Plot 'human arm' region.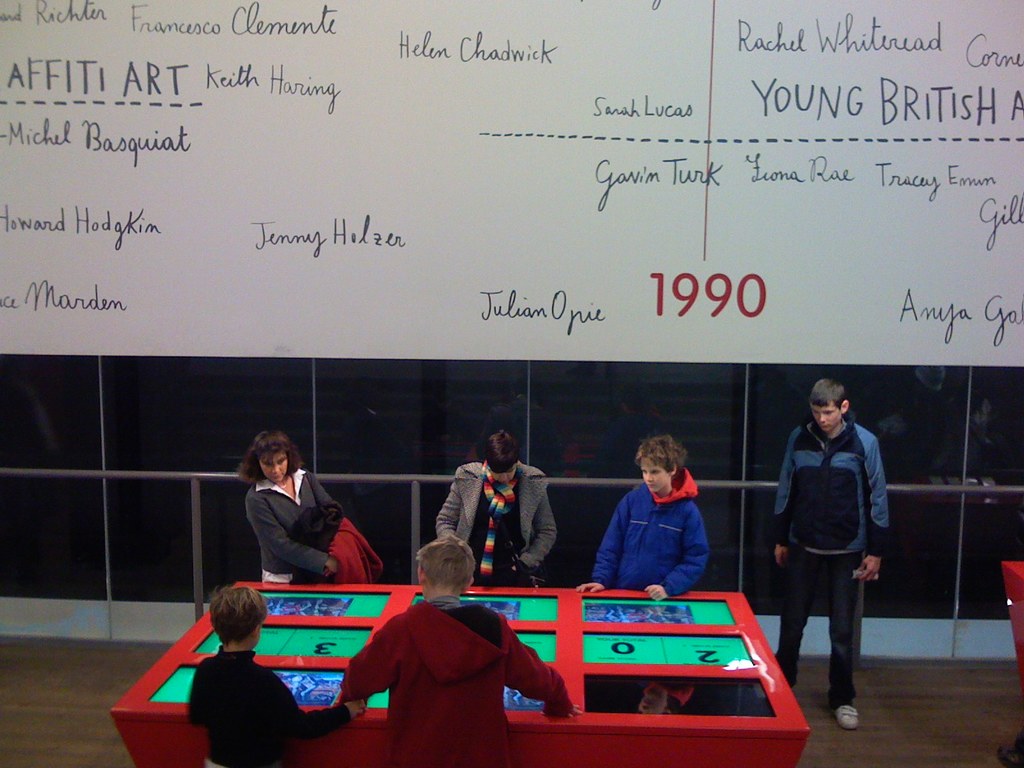
Plotted at x1=499, y1=618, x2=578, y2=719.
